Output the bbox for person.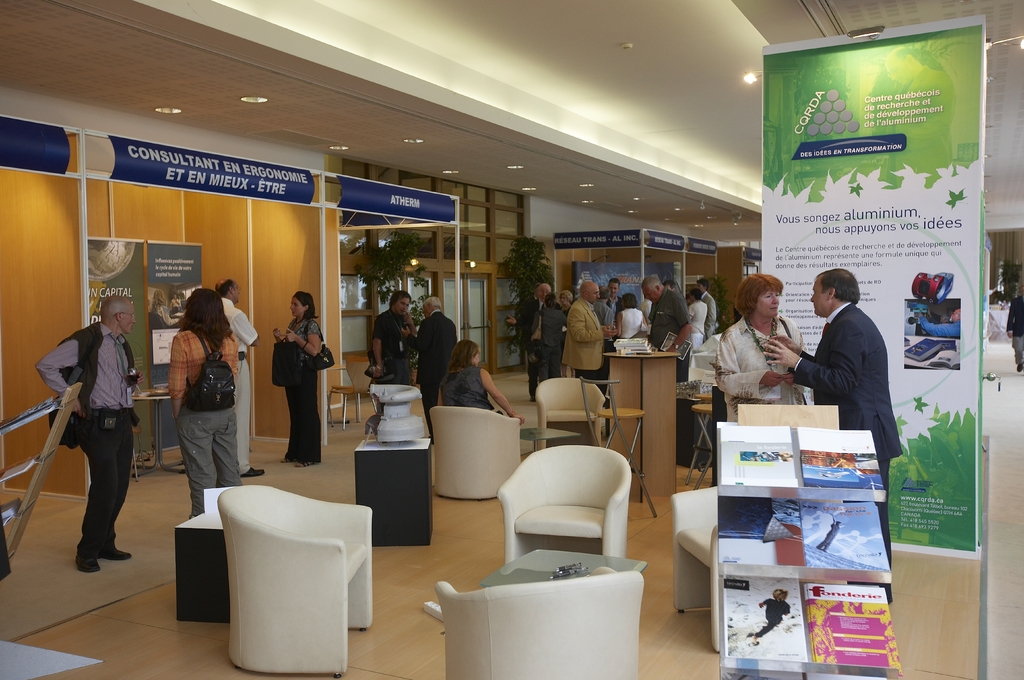
rect(169, 287, 245, 518).
